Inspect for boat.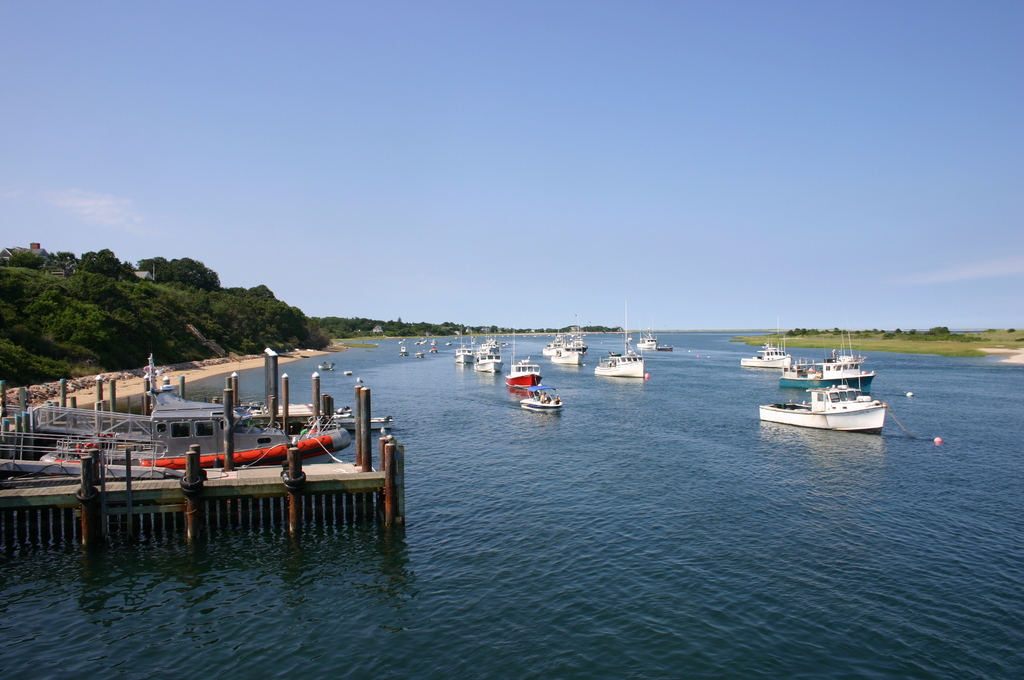
Inspection: bbox(738, 319, 793, 370).
